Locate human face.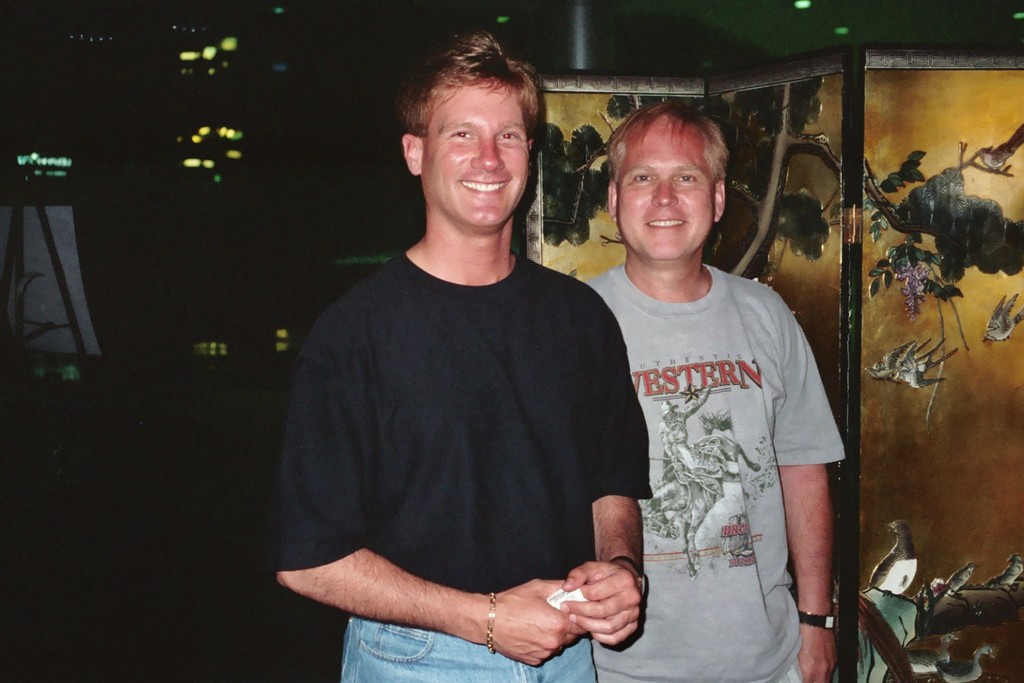
Bounding box: [left=614, top=132, right=714, bottom=254].
